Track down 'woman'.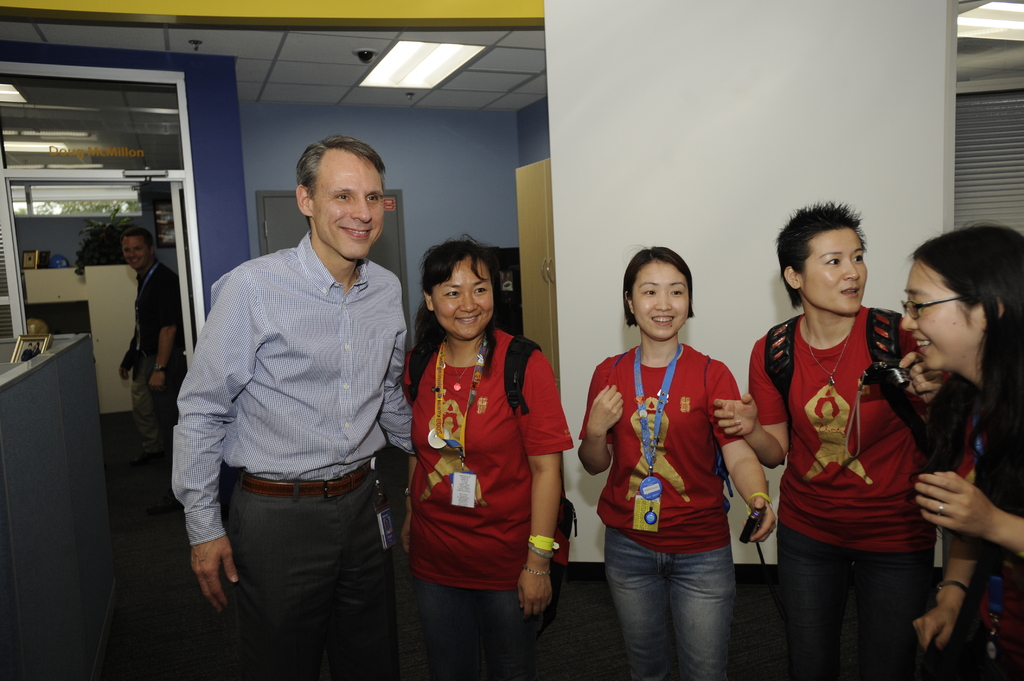
Tracked to pyautogui.locateOnScreen(895, 218, 1023, 680).
